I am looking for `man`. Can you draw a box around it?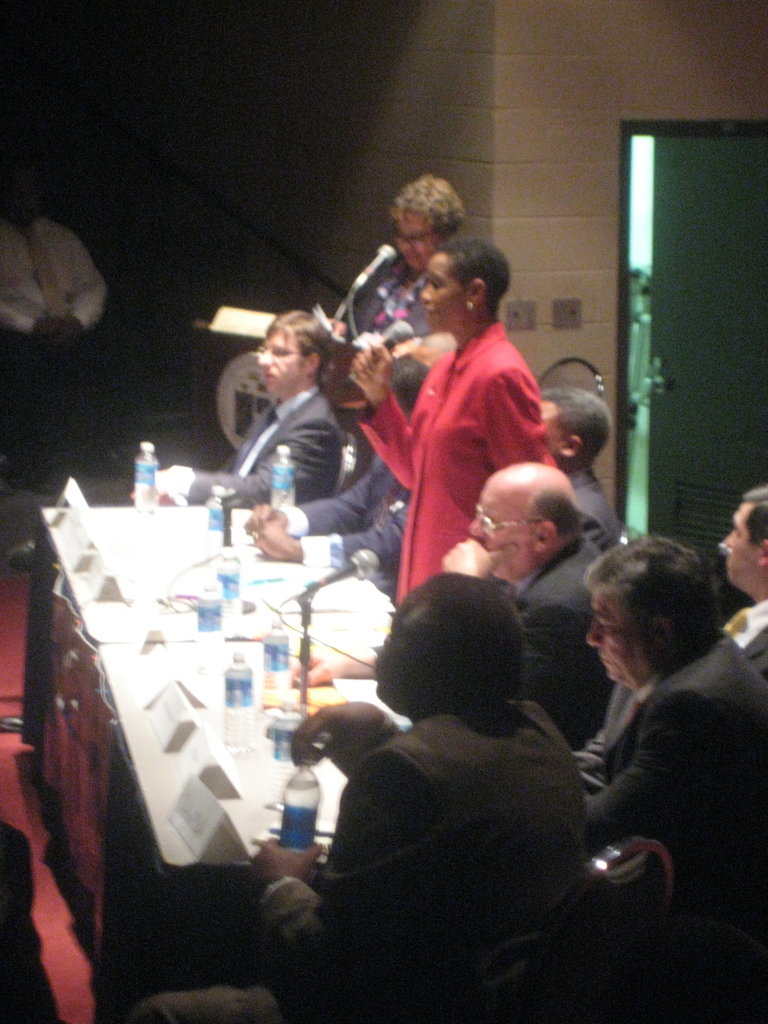
Sure, the bounding box is 565, 541, 730, 954.
